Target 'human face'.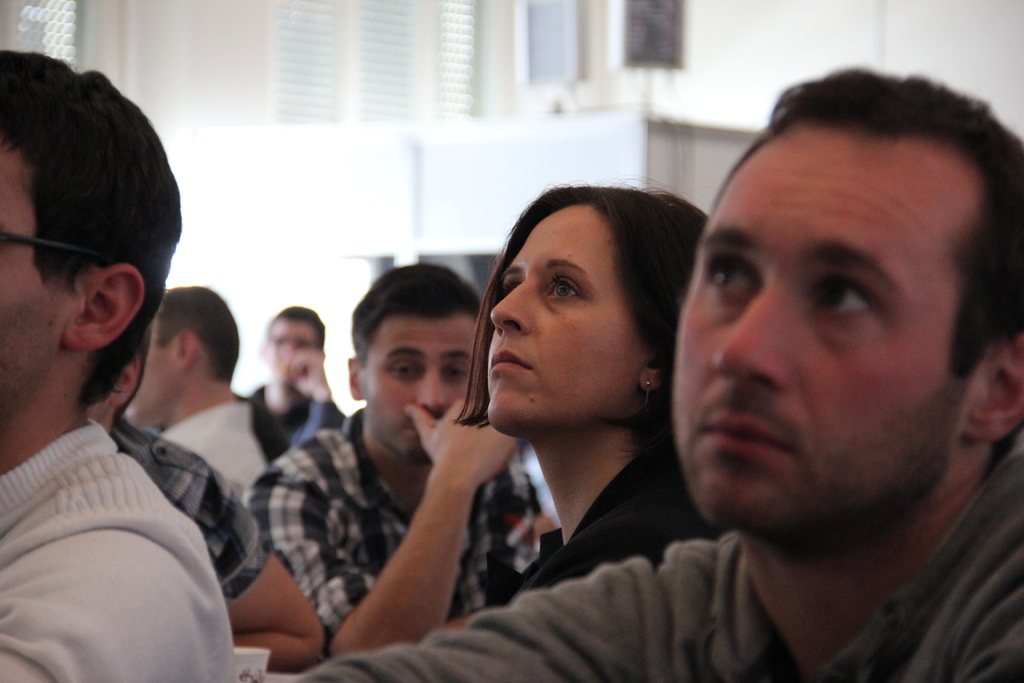
Target region: {"x1": 0, "y1": 137, "x2": 65, "y2": 409}.
